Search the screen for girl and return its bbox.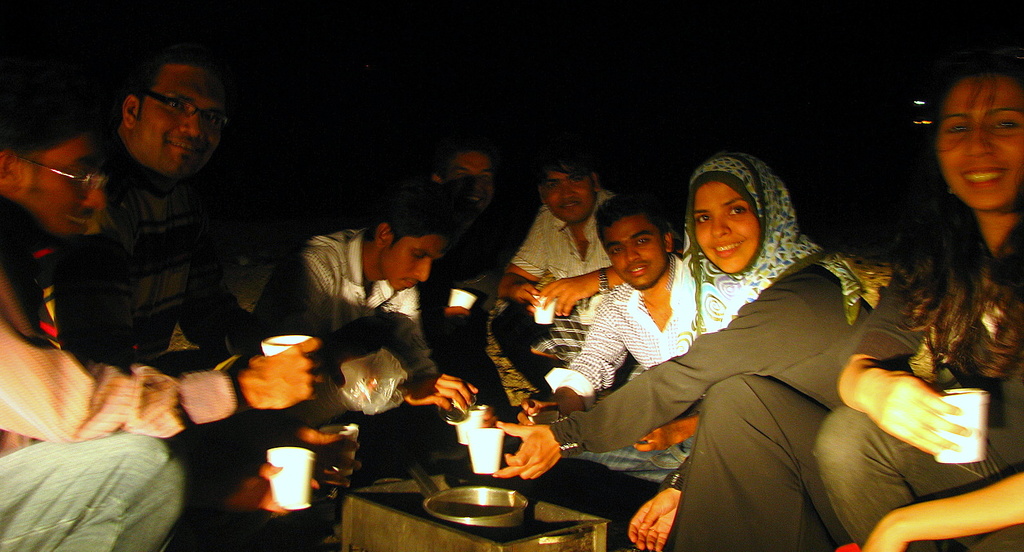
Found: (x1=811, y1=71, x2=1023, y2=551).
